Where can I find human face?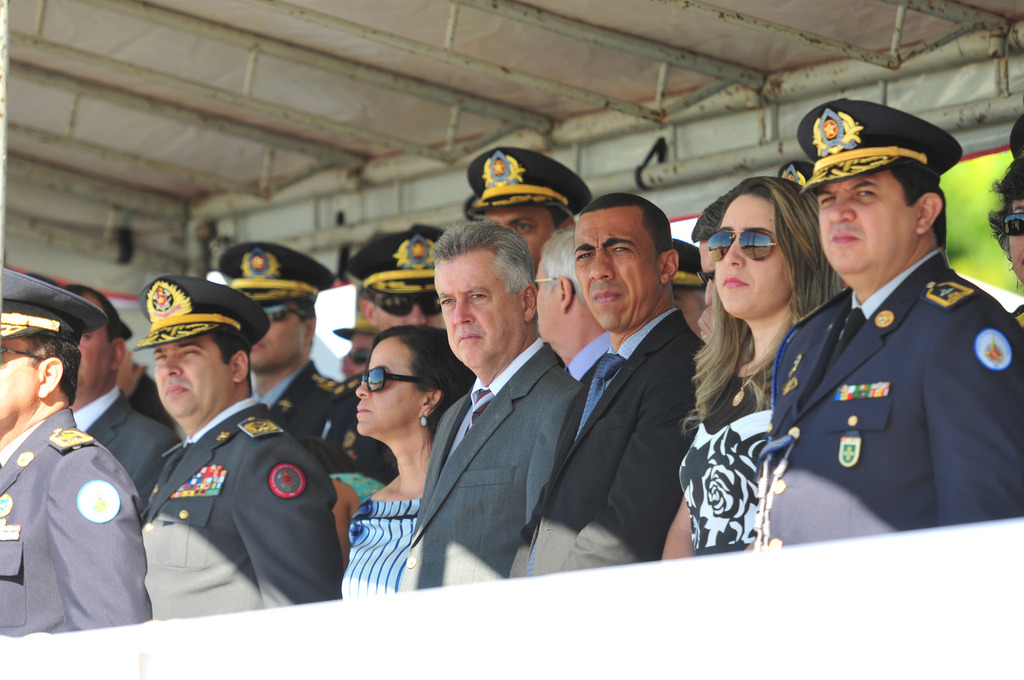
You can find it at [left=4, top=341, right=40, bottom=426].
